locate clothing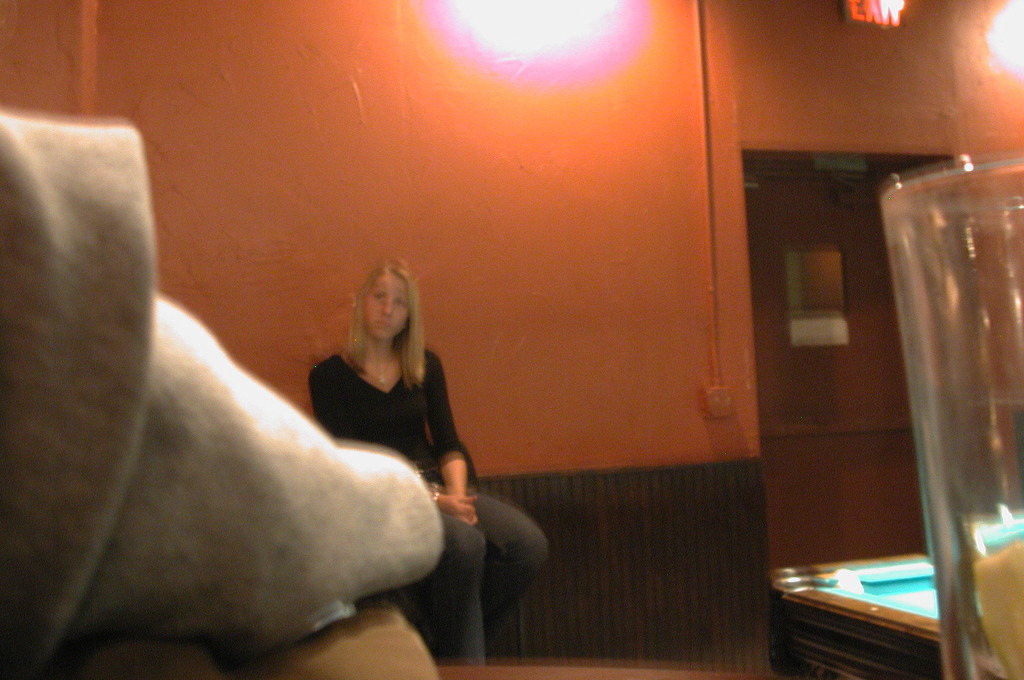
[410,473,545,669]
